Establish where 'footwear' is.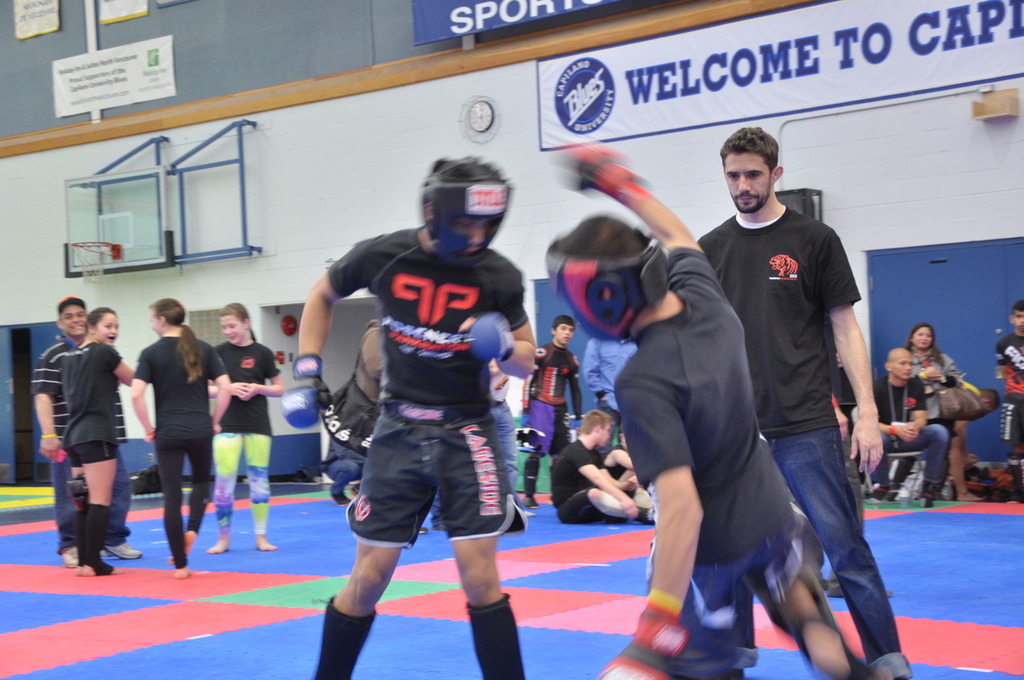
Established at bbox(353, 483, 360, 491).
